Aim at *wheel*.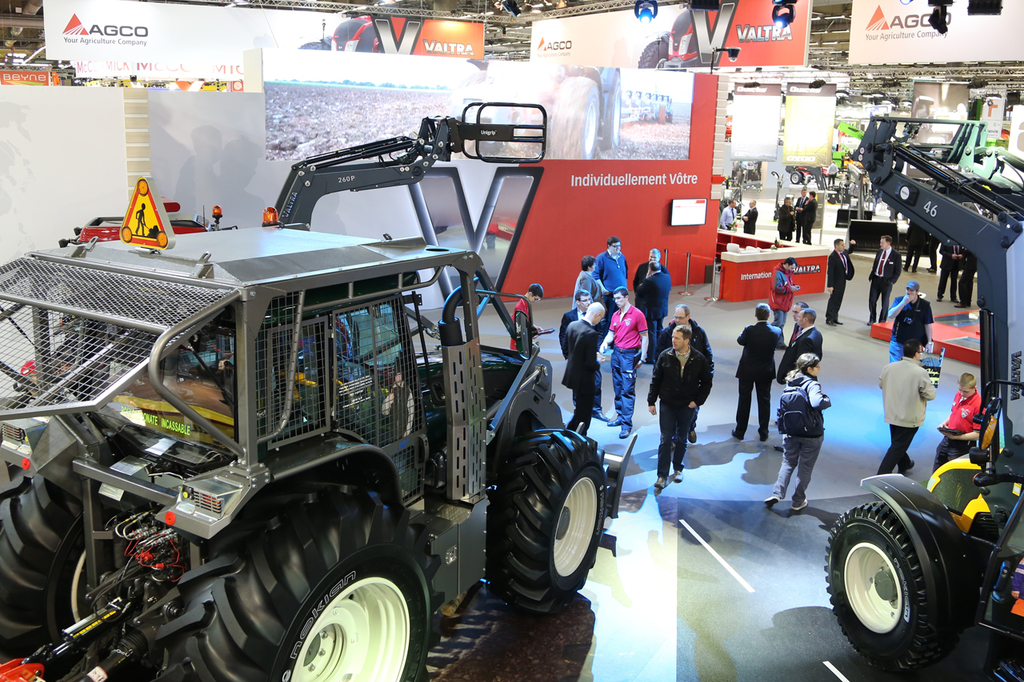
Aimed at [left=823, top=502, right=951, bottom=675].
